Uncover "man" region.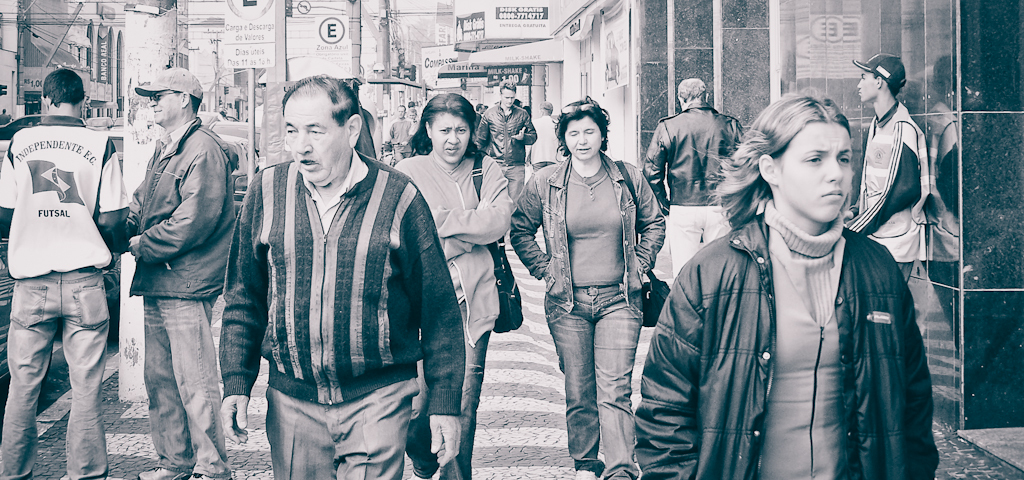
Uncovered: 641 78 747 274.
